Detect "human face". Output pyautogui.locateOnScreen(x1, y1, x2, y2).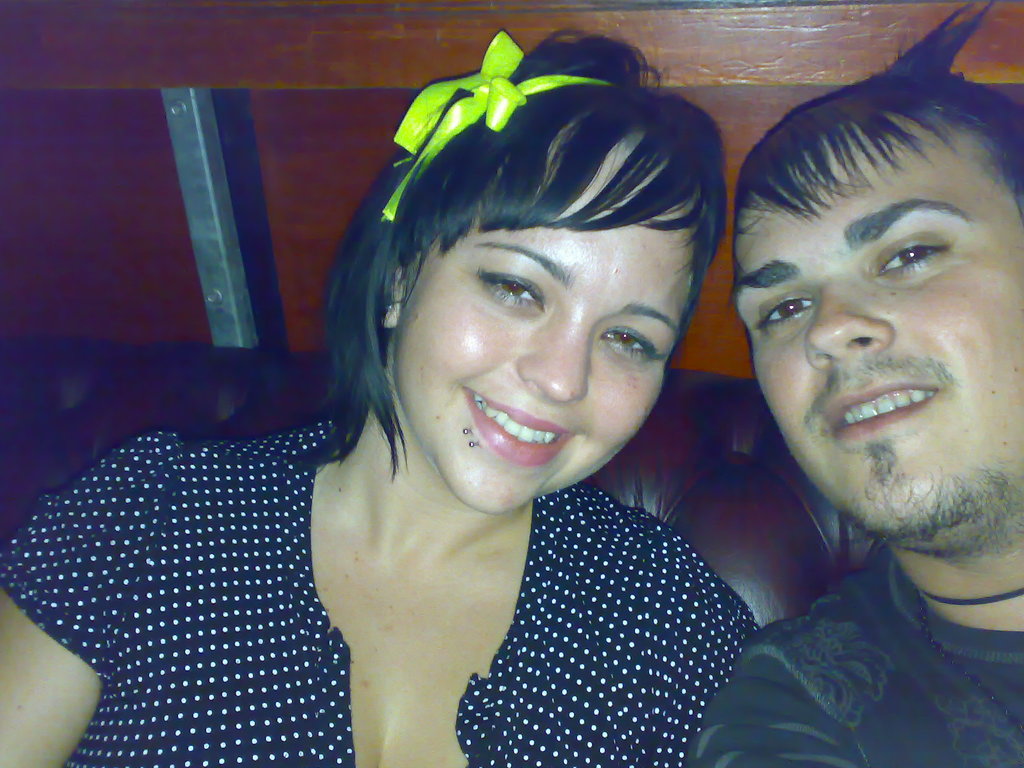
pyautogui.locateOnScreen(390, 135, 704, 515).
